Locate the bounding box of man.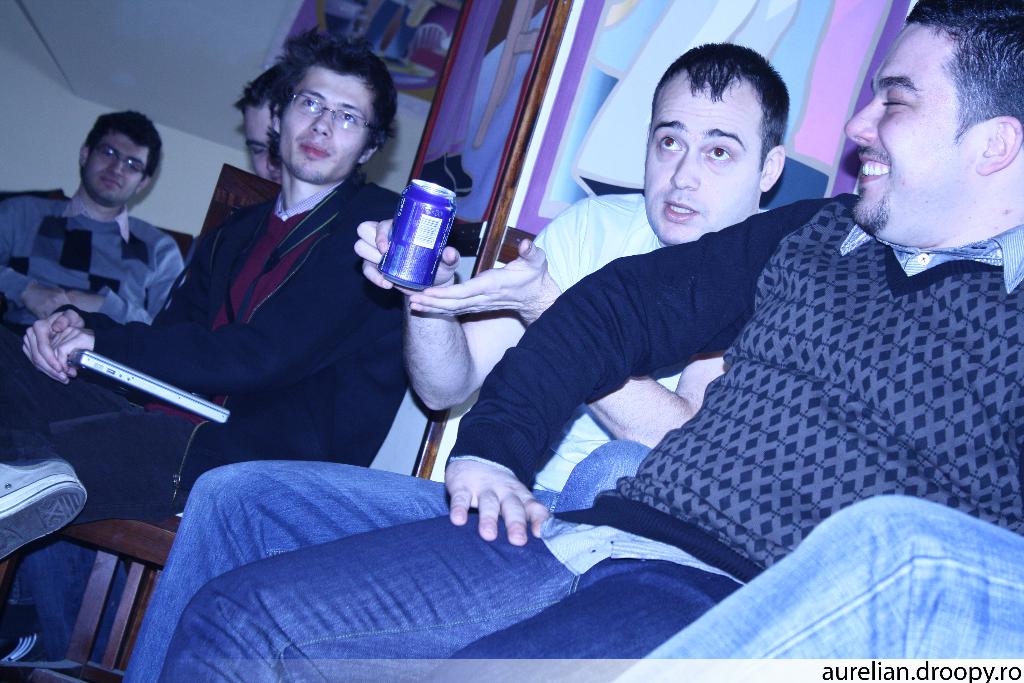
Bounding box: 120 42 788 682.
